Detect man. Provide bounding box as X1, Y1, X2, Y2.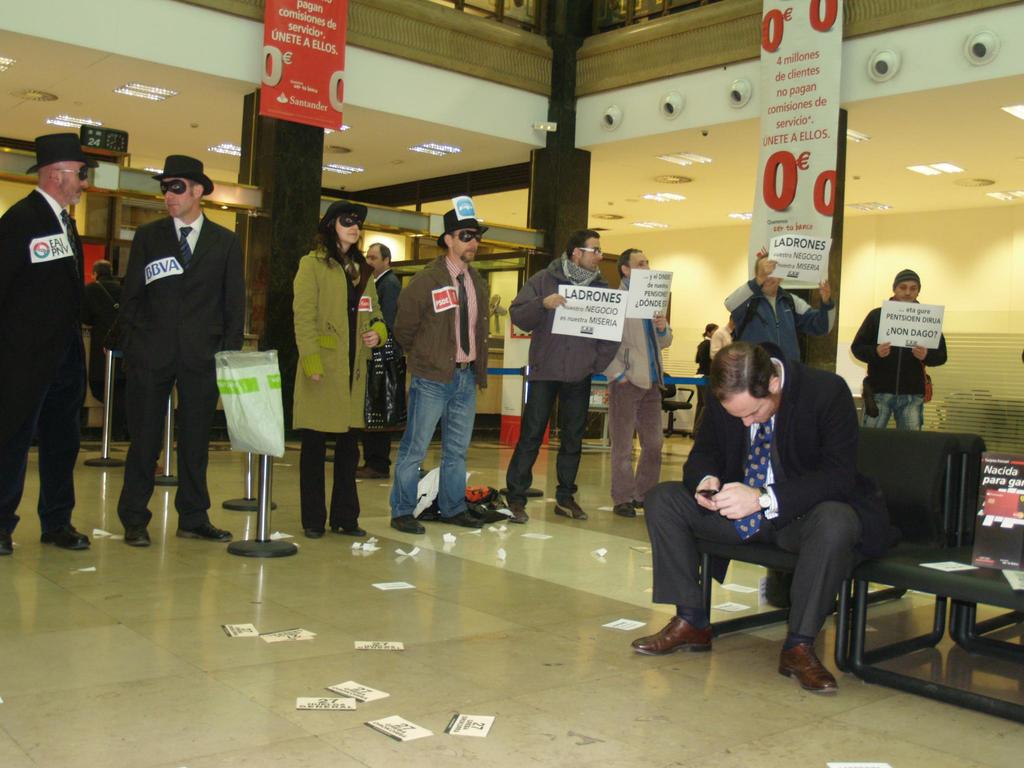
391, 209, 491, 544.
